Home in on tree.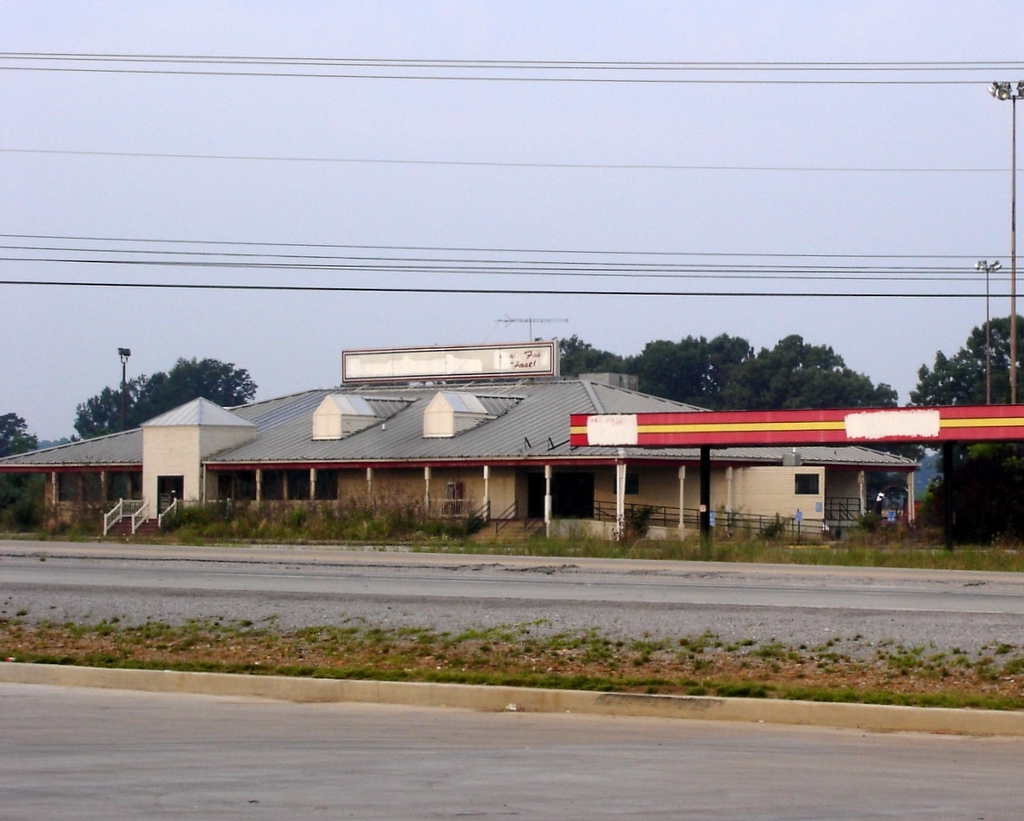
Homed in at box=[905, 314, 1023, 406].
